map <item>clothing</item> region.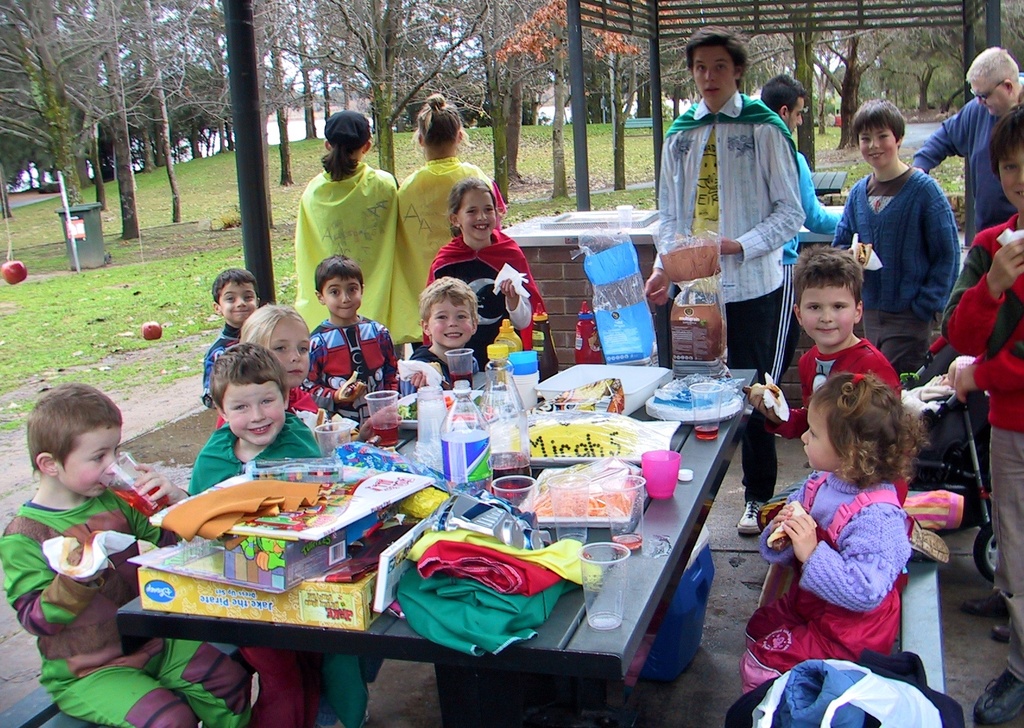
Mapped to [770,152,845,384].
